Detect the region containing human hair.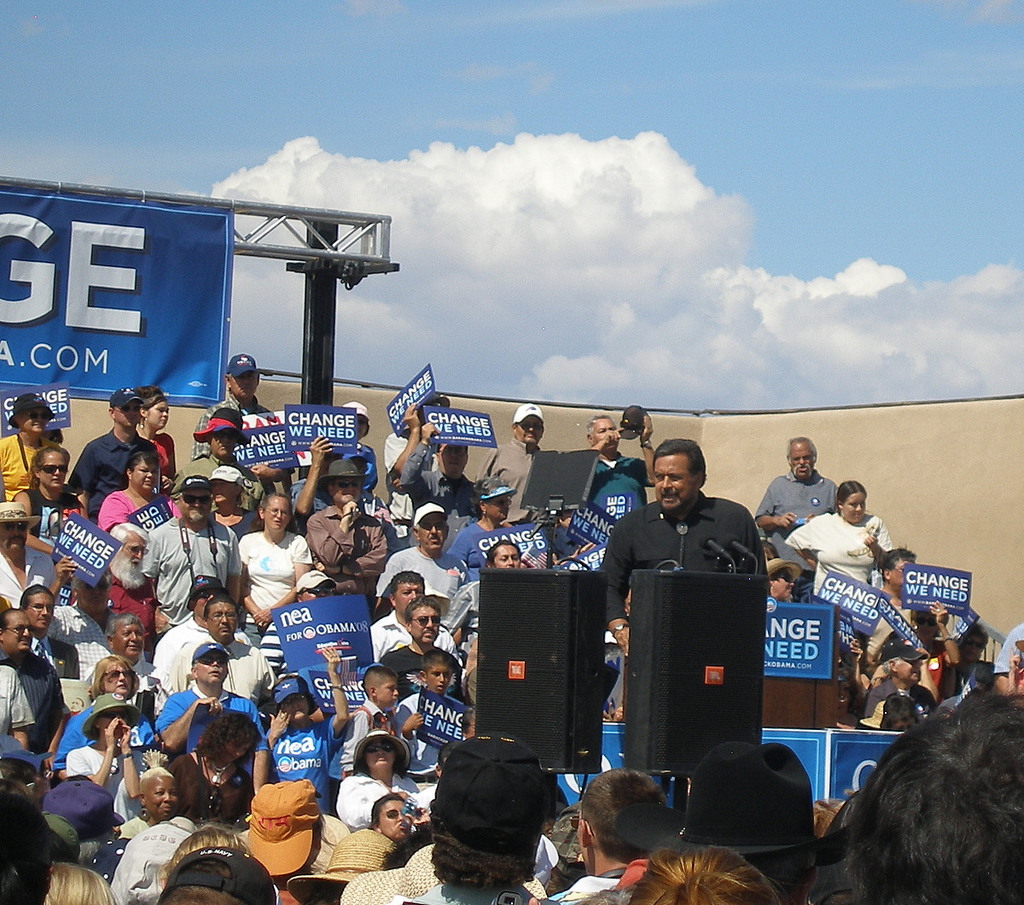
locate(403, 597, 445, 636).
